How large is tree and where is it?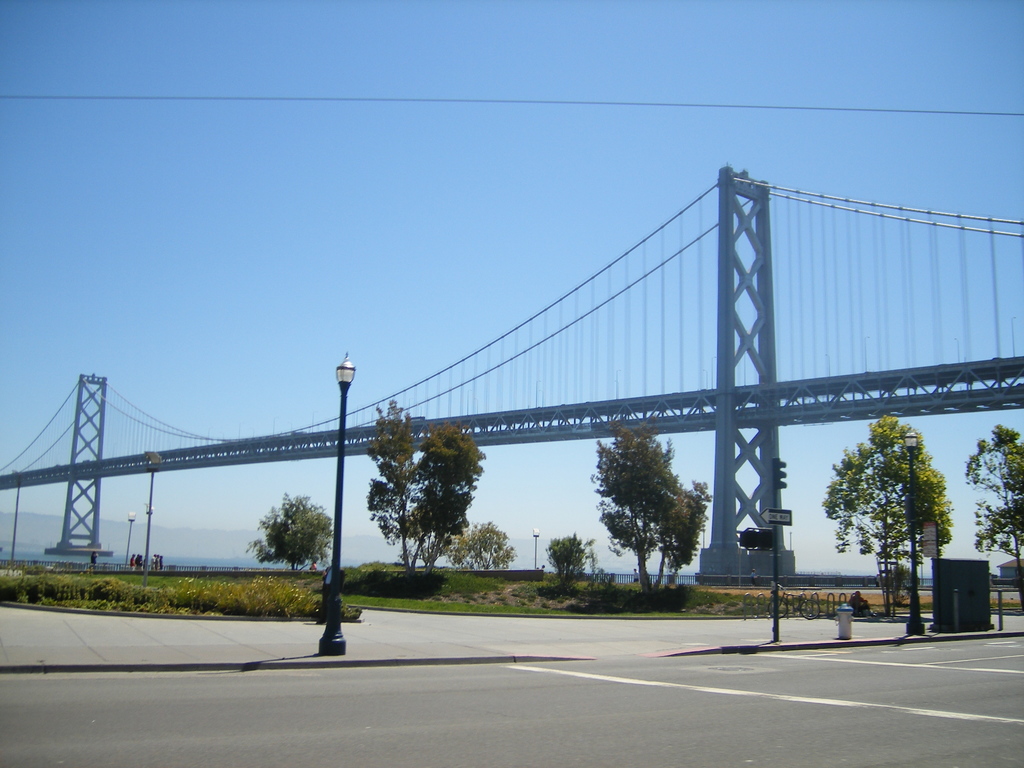
Bounding box: bbox=[367, 402, 416, 563].
